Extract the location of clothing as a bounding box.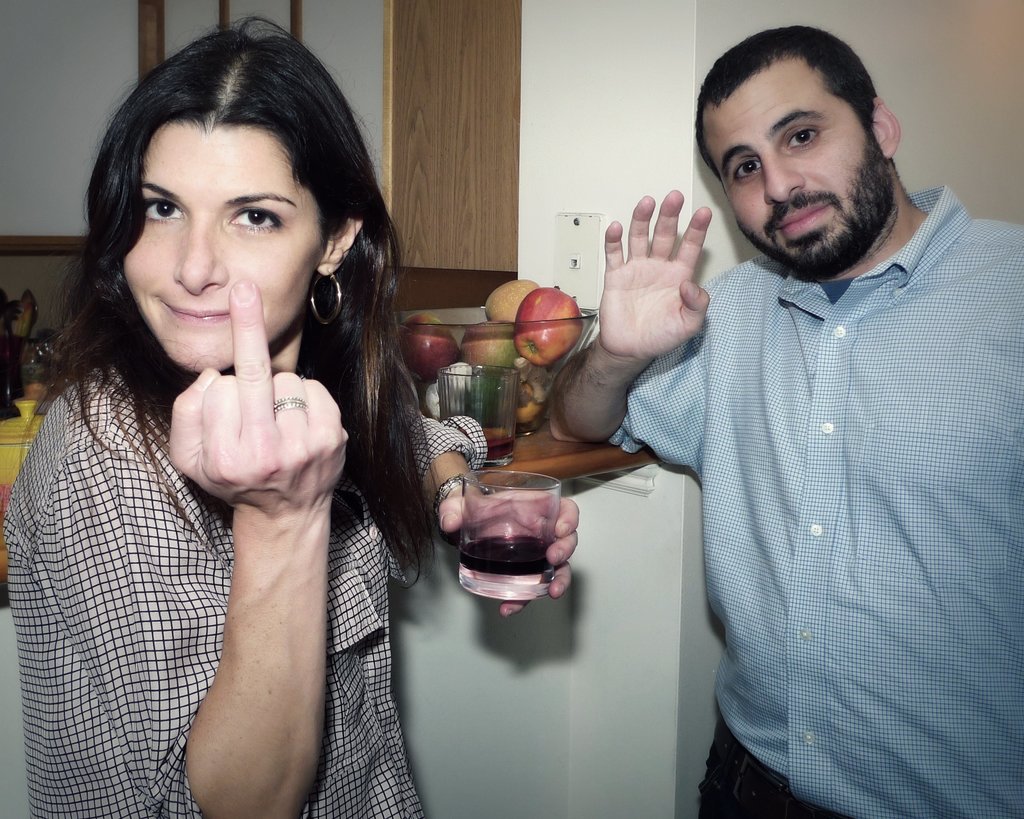
{"left": 608, "top": 187, "right": 1023, "bottom": 818}.
